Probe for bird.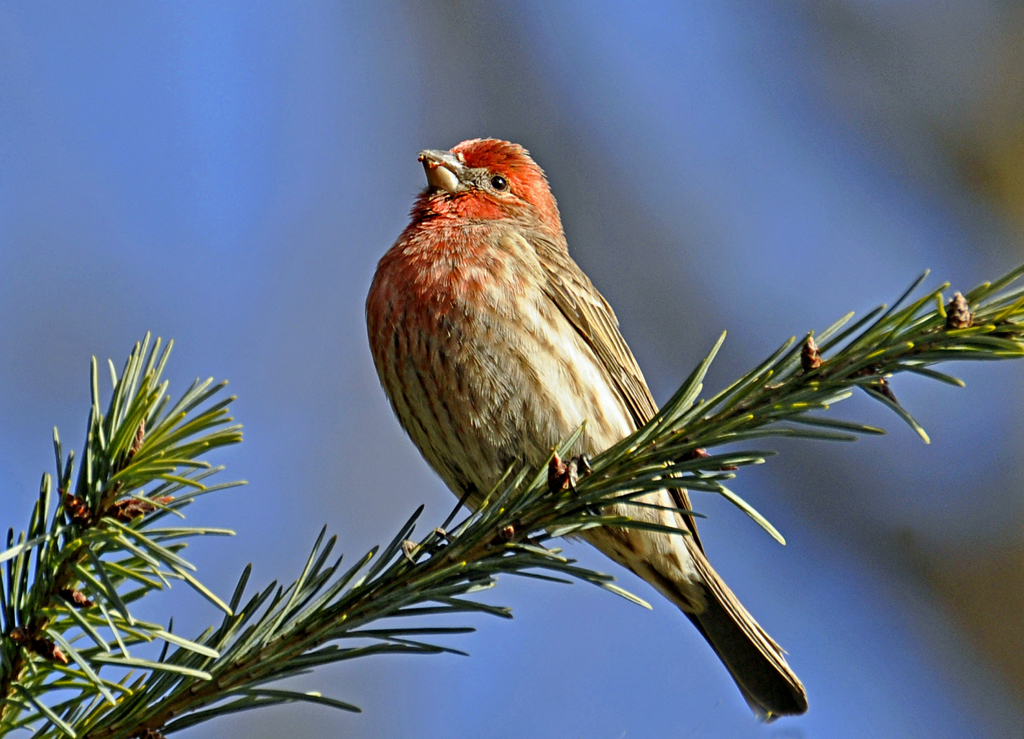
Probe result: (371, 158, 692, 597).
